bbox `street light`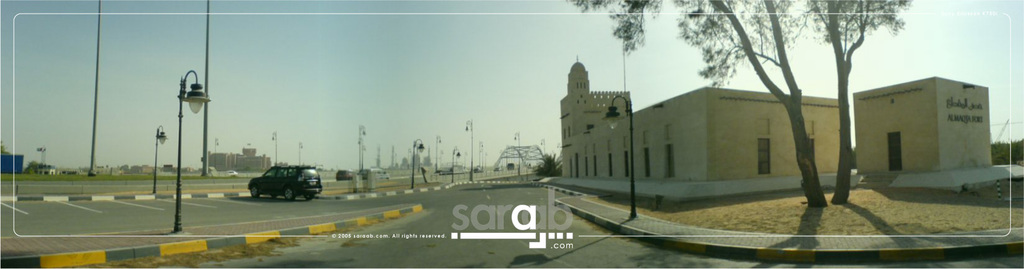
pyautogui.locateOnScreen(177, 60, 209, 234)
